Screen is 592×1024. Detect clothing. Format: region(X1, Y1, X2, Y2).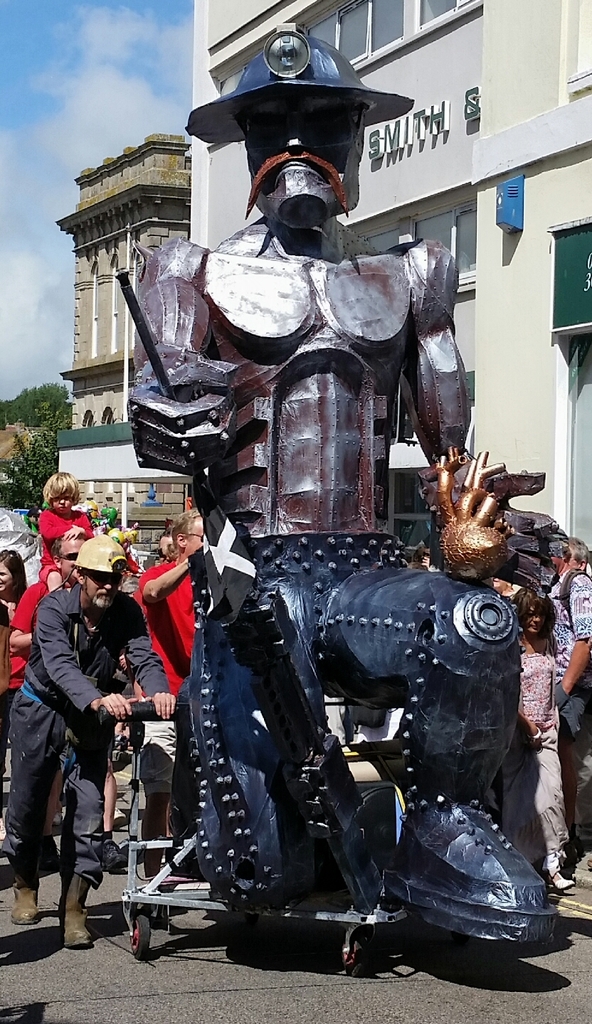
region(4, 572, 55, 757).
